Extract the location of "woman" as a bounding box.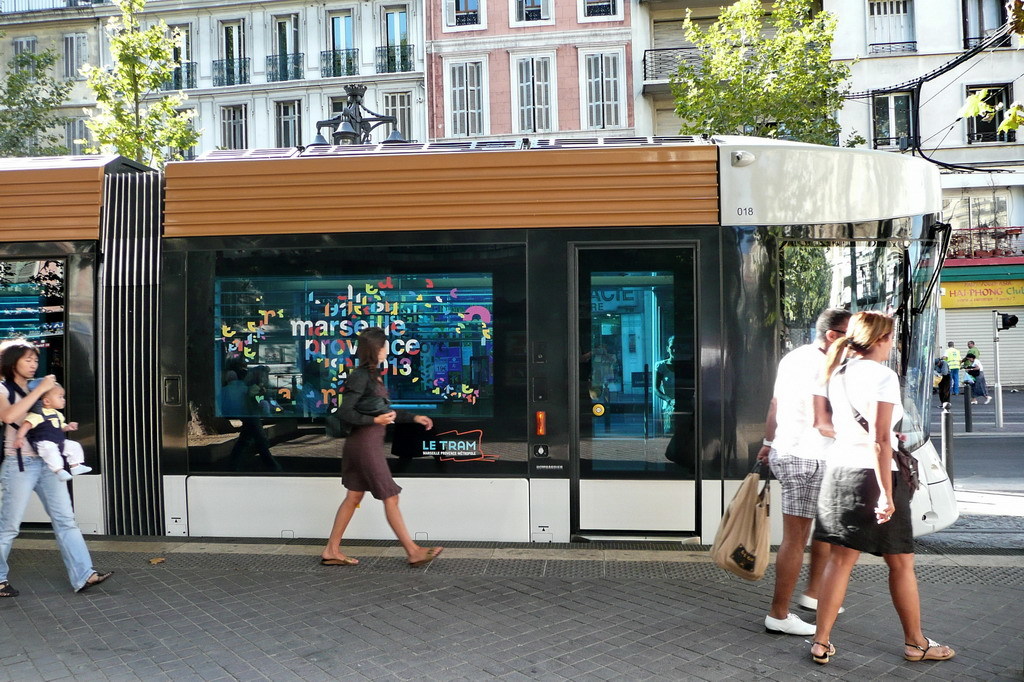
x1=320 y1=321 x2=444 y2=567.
